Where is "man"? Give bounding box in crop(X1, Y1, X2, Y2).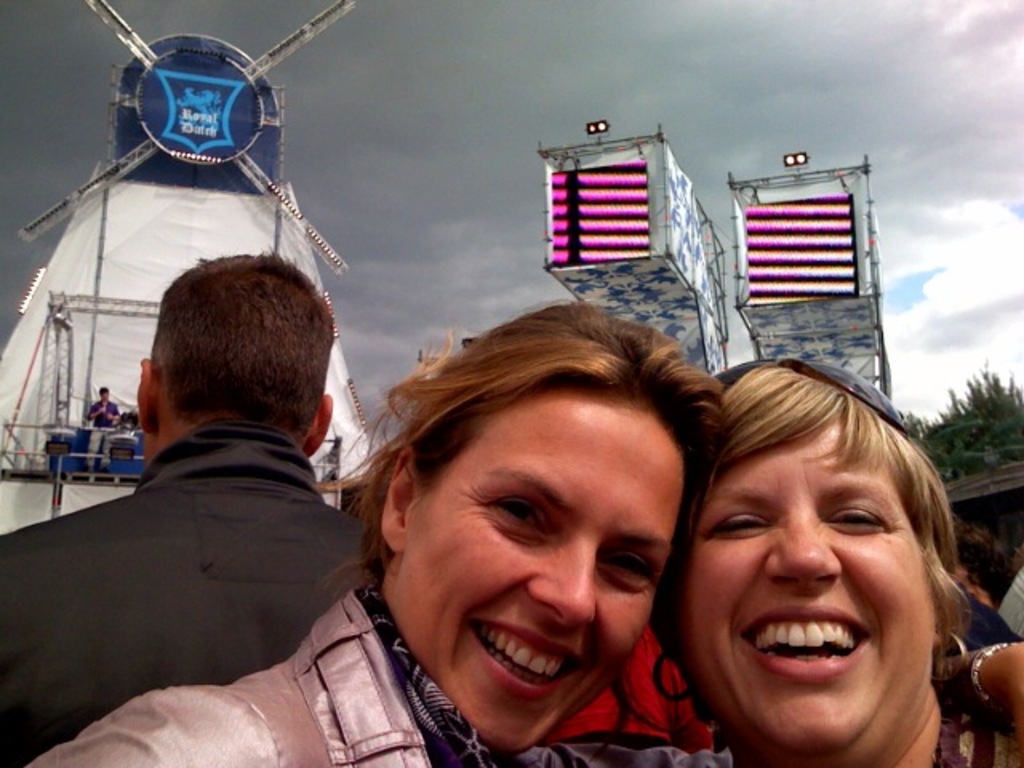
crop(82, 384, 118, 469).
